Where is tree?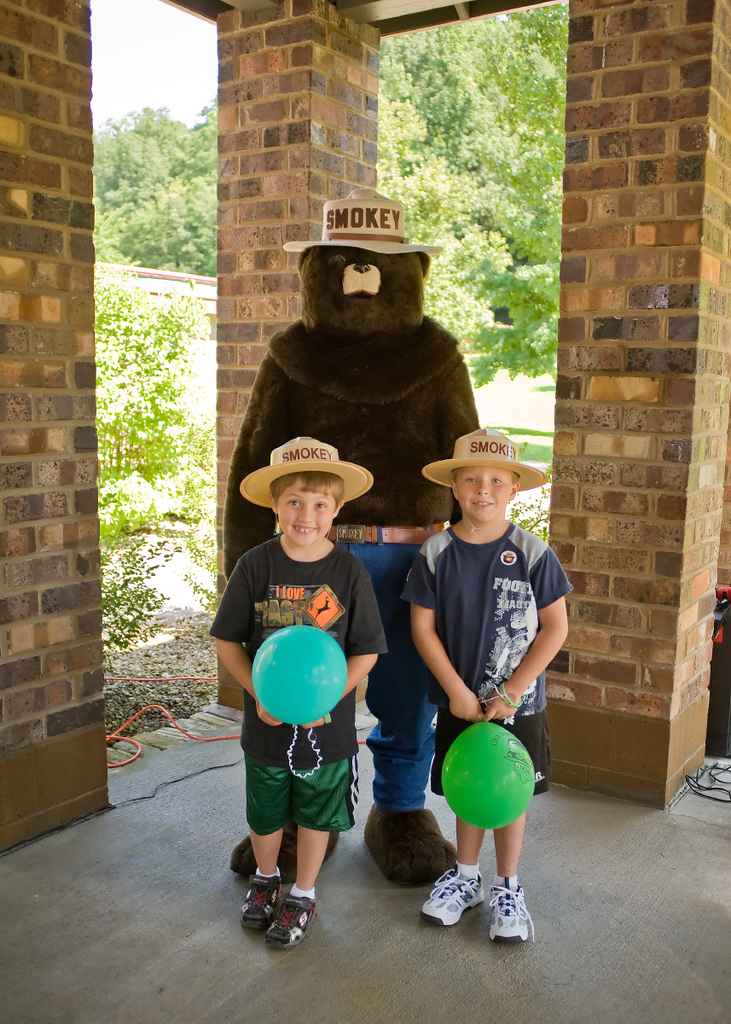
bbox(91, 96, 222, 277).
